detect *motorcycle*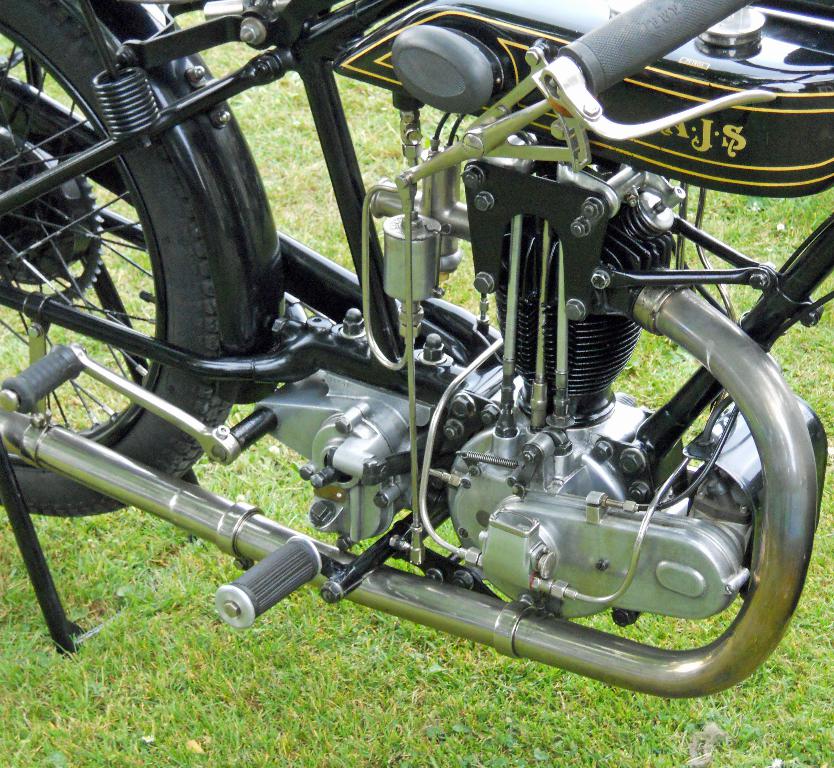
(left=26, top=0, right=799, bottom=759)
